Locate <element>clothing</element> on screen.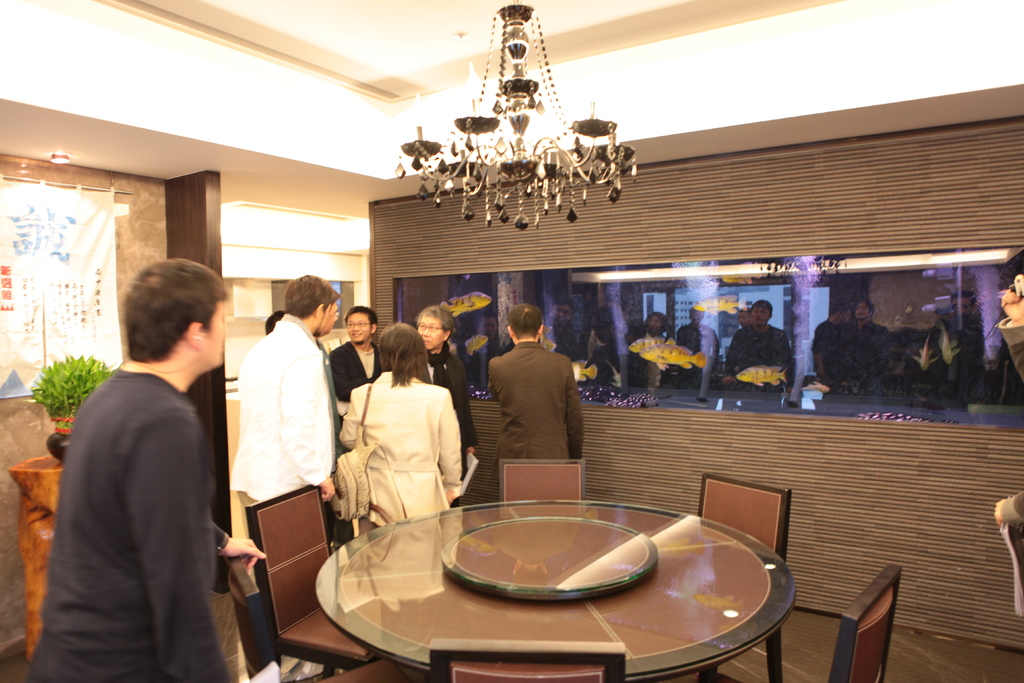
On screen at bbox=[229, 309, 341, 514].
